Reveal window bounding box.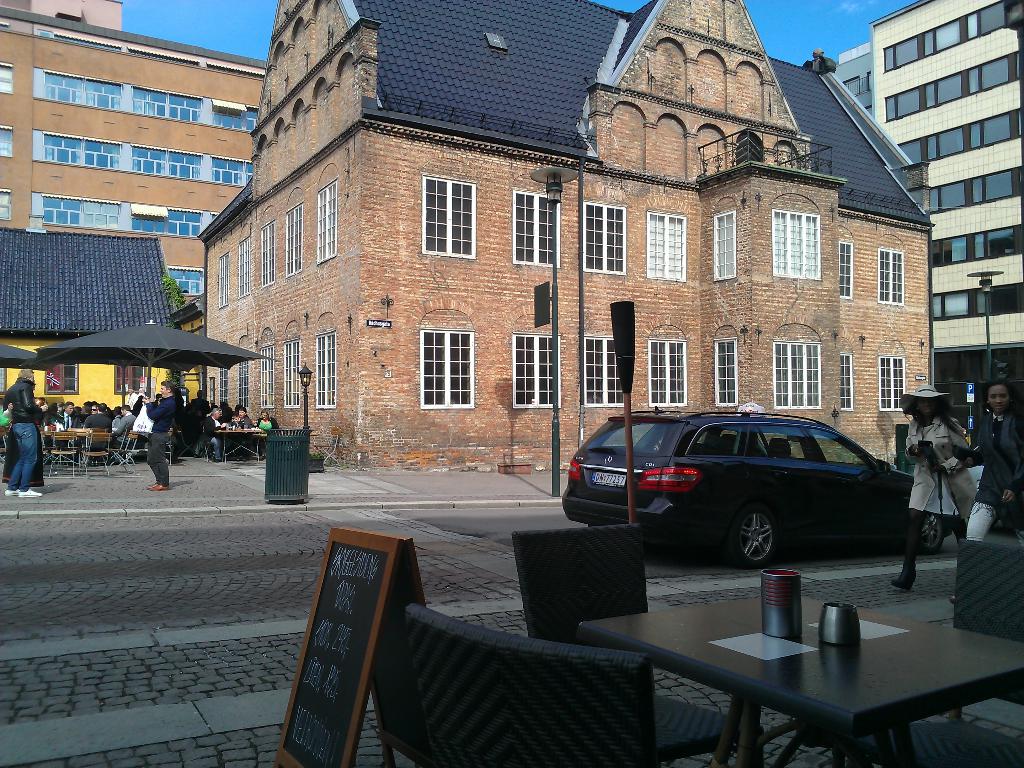
Revealed: bbox=[771, 339, 823, 409].
